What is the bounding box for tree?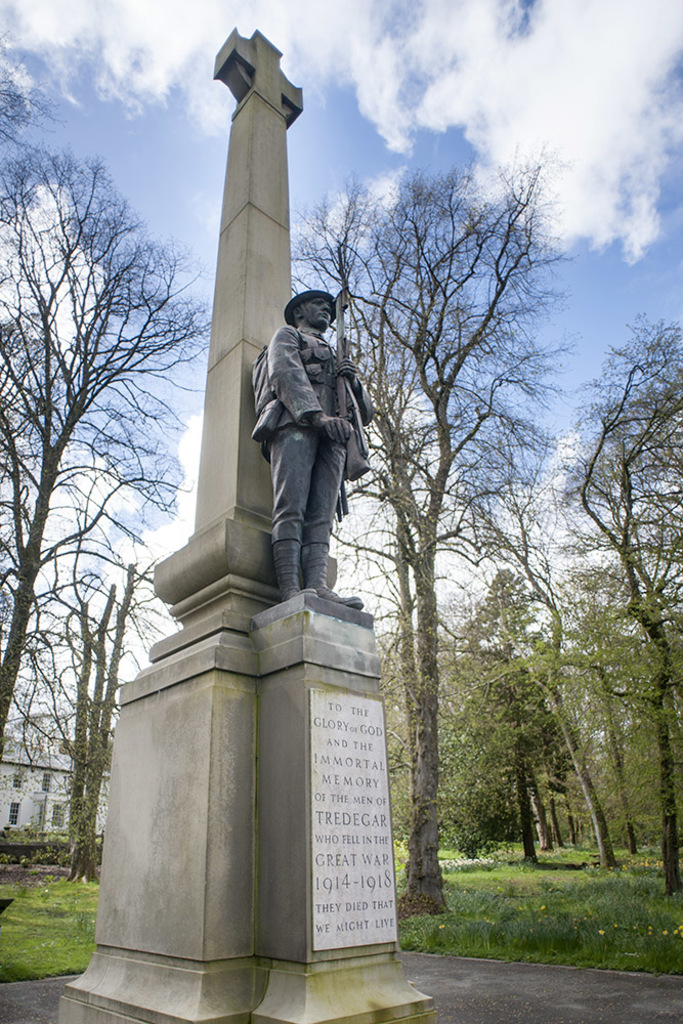
543:553:660:858.
